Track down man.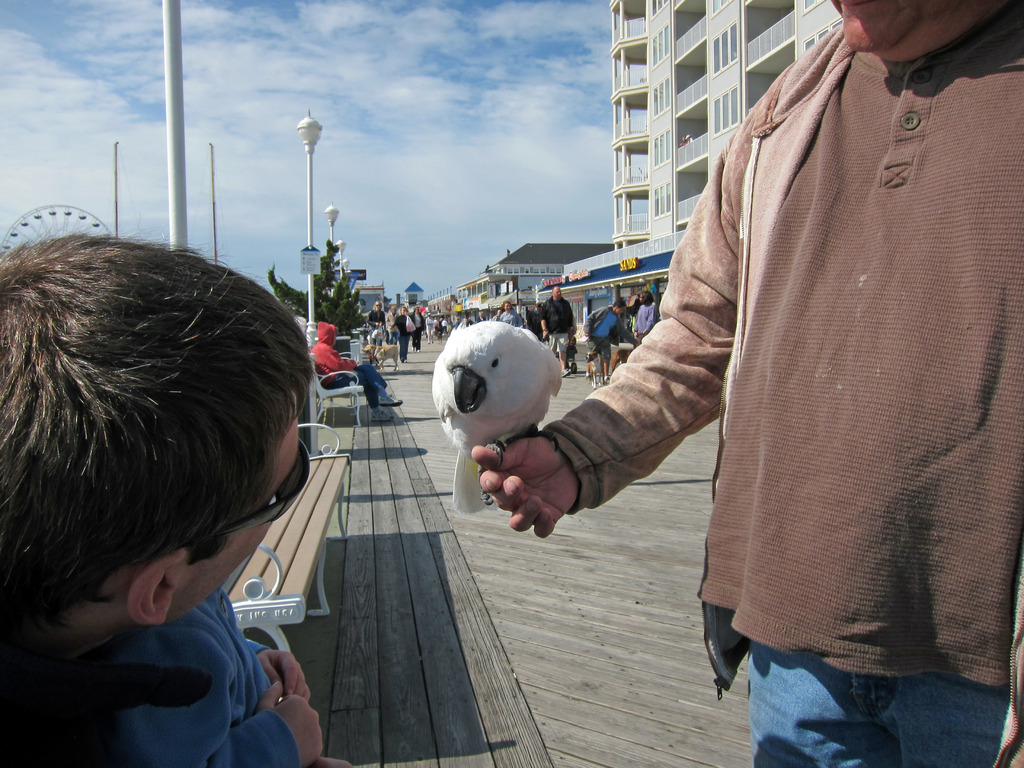
Tracked to bbox(0, 233, 323, 767).
